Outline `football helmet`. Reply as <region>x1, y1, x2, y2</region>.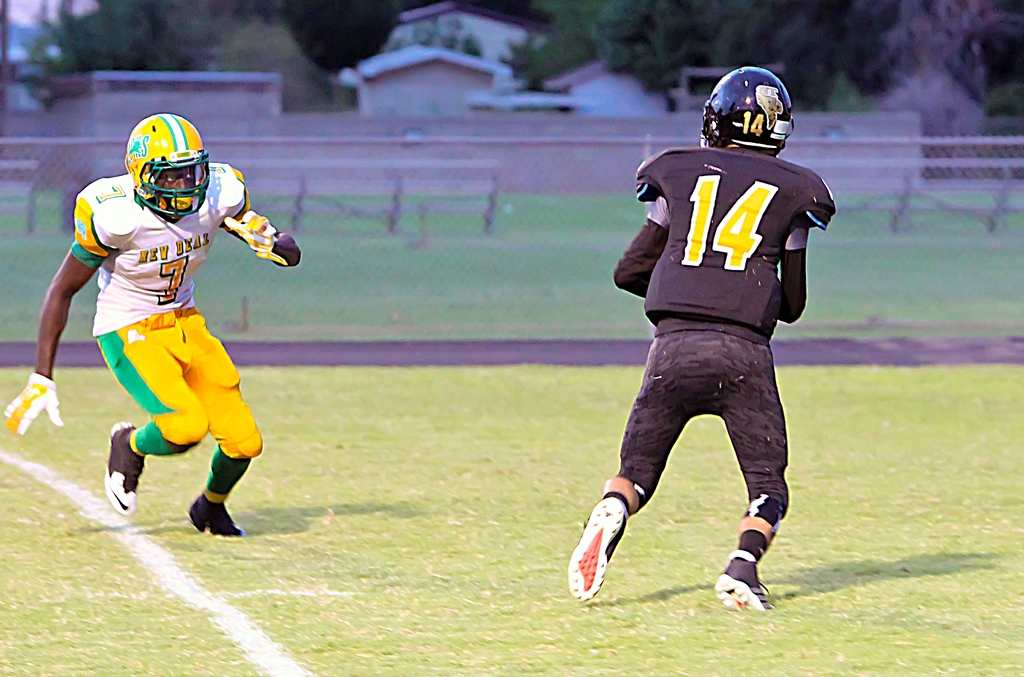
<region>698, 68, 793, 152</region>.
